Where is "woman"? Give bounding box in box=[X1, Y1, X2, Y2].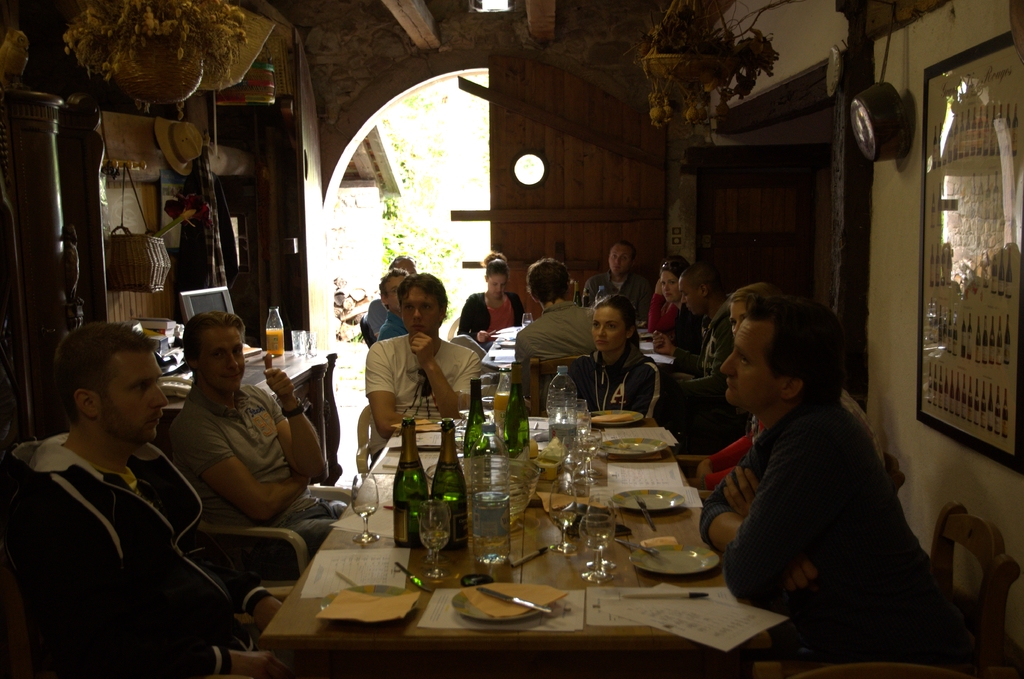
box=[564, 295, 663, 420].
